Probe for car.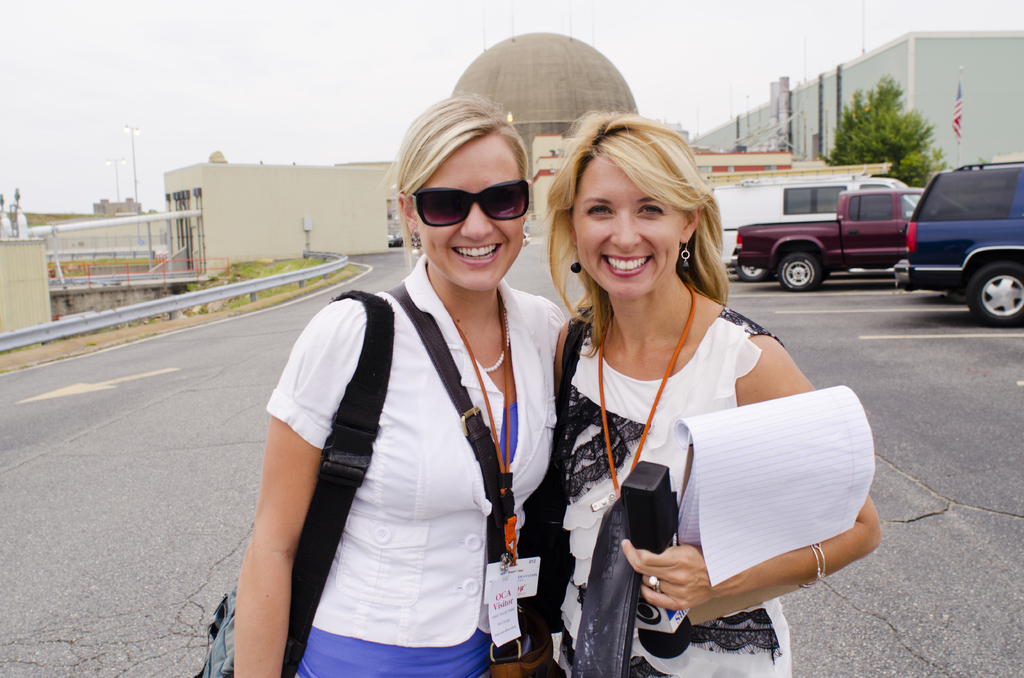
Probe result: x1=730 y1=185 x2=968 y2=291.
